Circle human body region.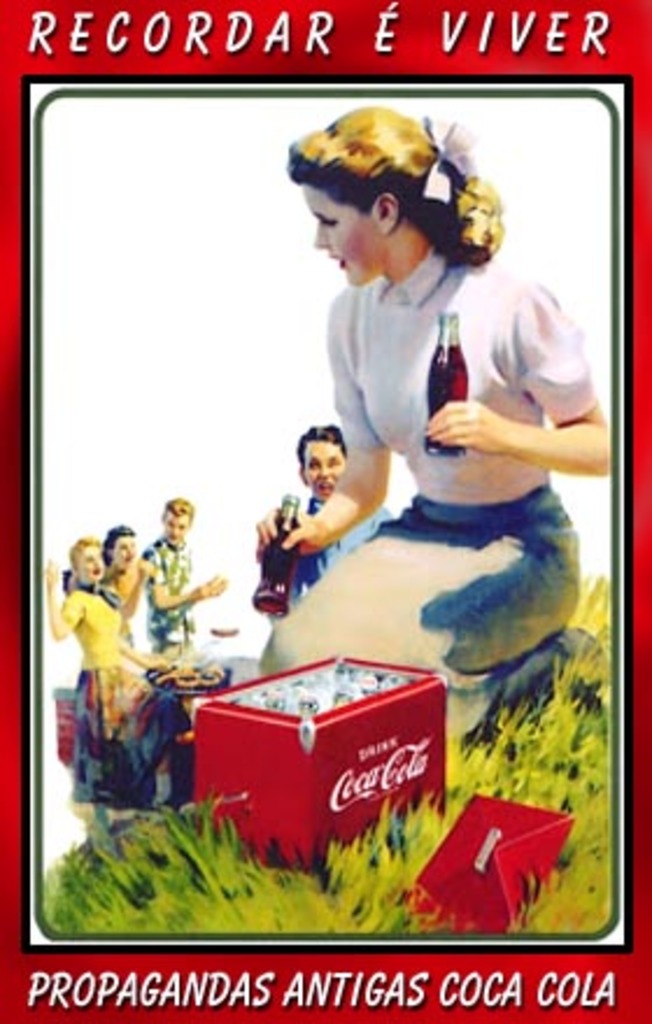
Region: rect(135, 491, 221, 663).
